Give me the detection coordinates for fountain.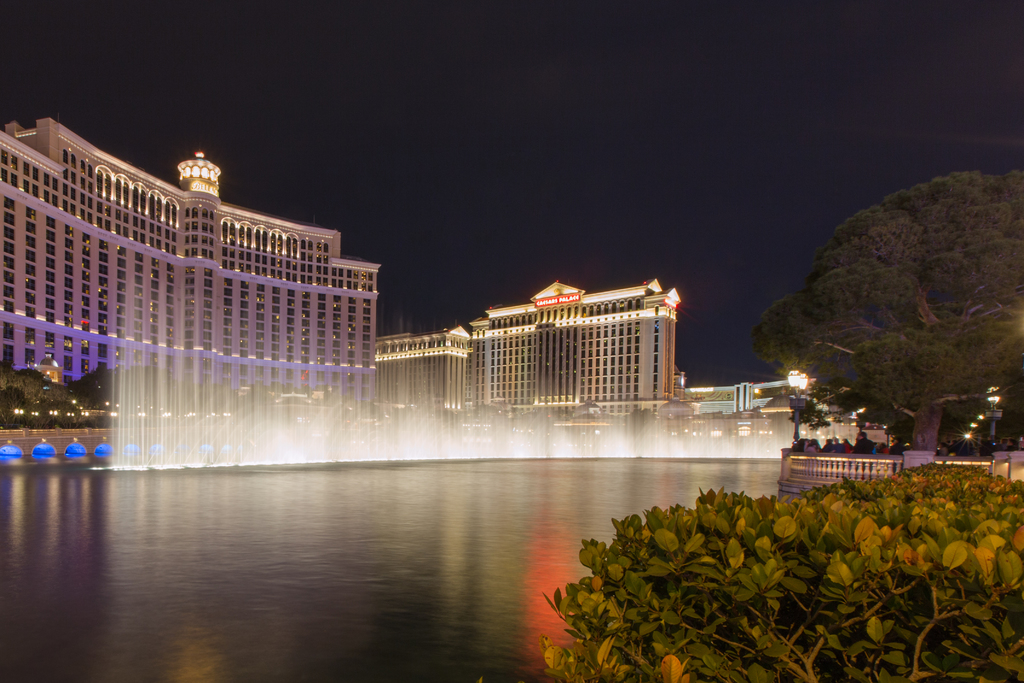
region(91, 277, 919, 469).
